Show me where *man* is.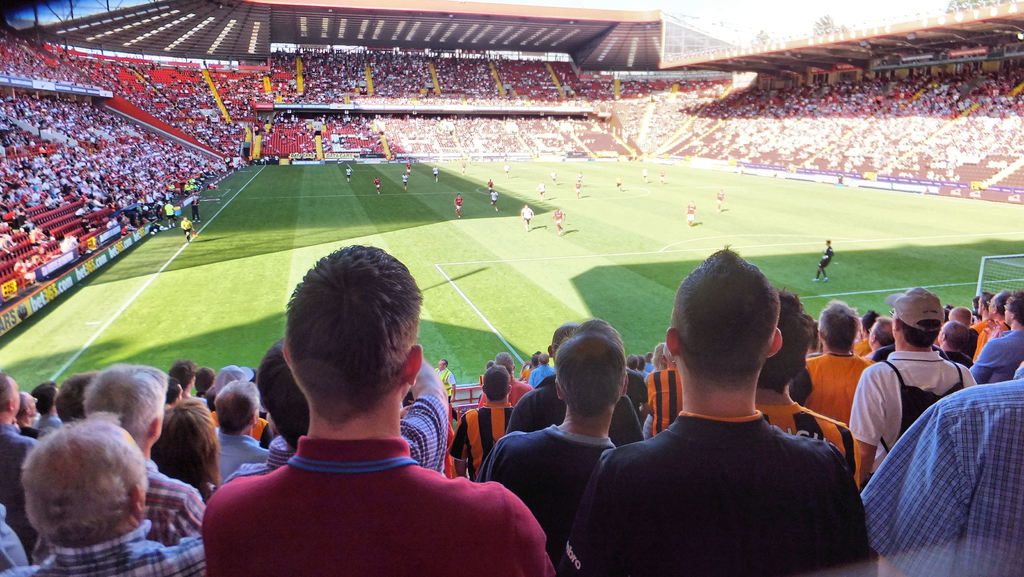
*man* is at 578,181,583,193.
